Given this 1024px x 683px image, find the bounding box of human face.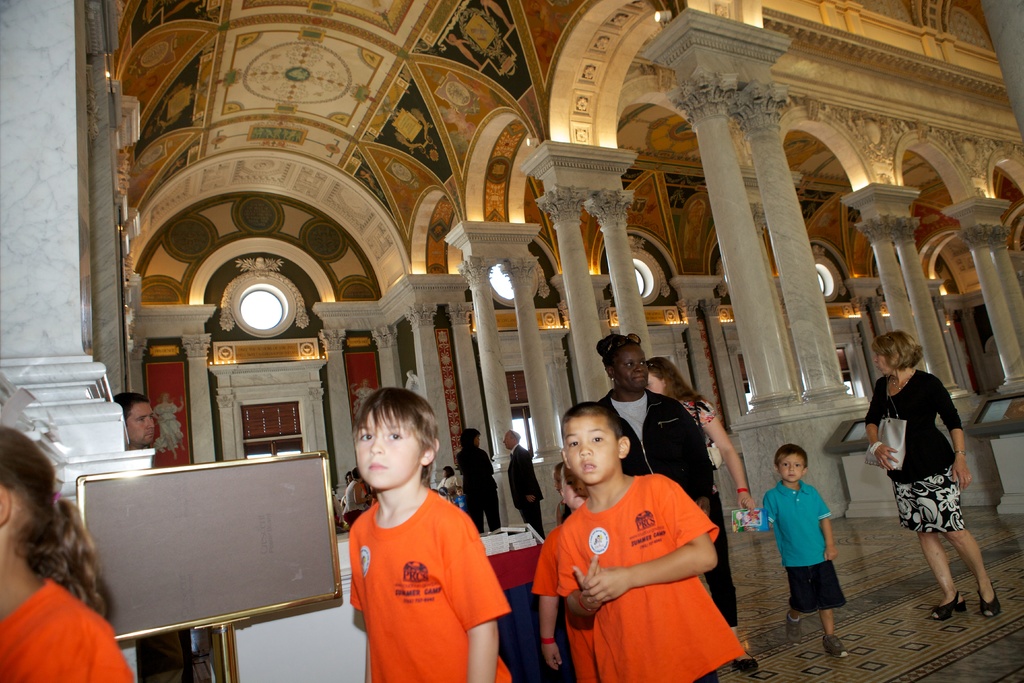
x1=352, y1=406, x2=424, y2=490.
